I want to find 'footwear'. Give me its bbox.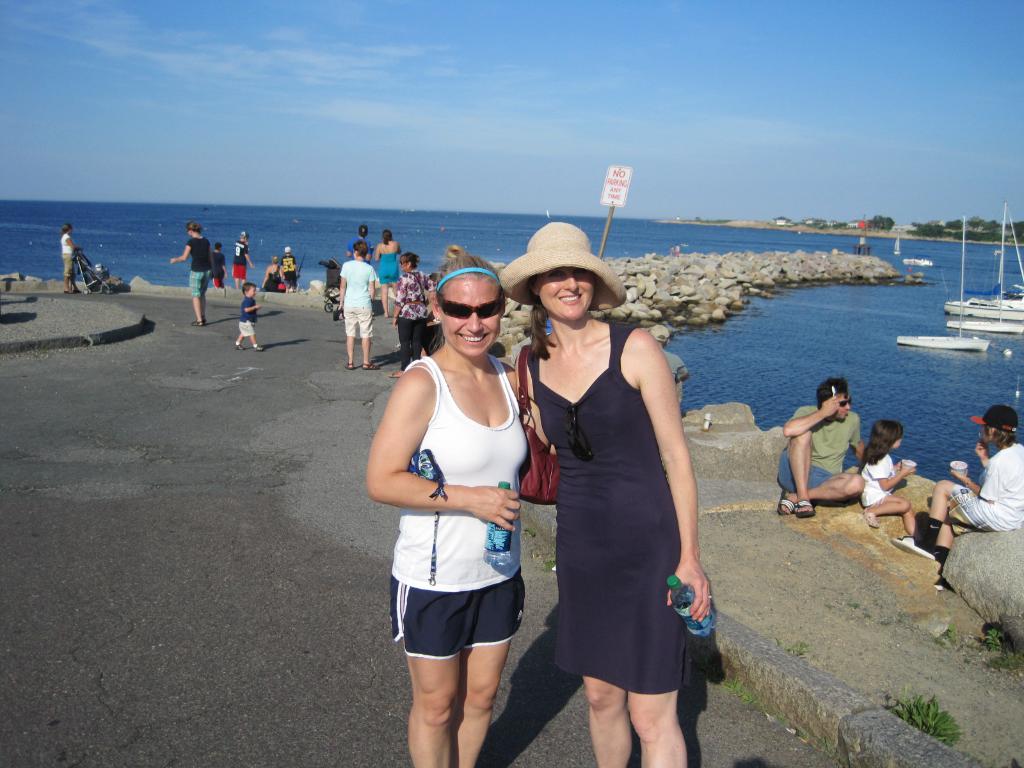
[889,533,934,566].
